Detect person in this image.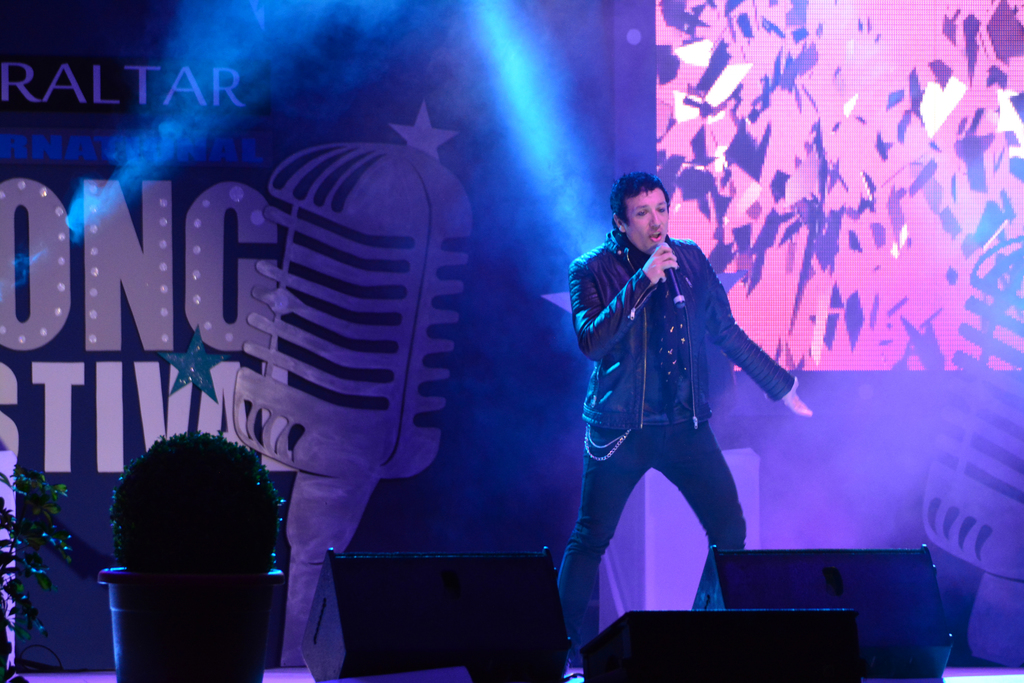
Detection: [552,169,813,679].
